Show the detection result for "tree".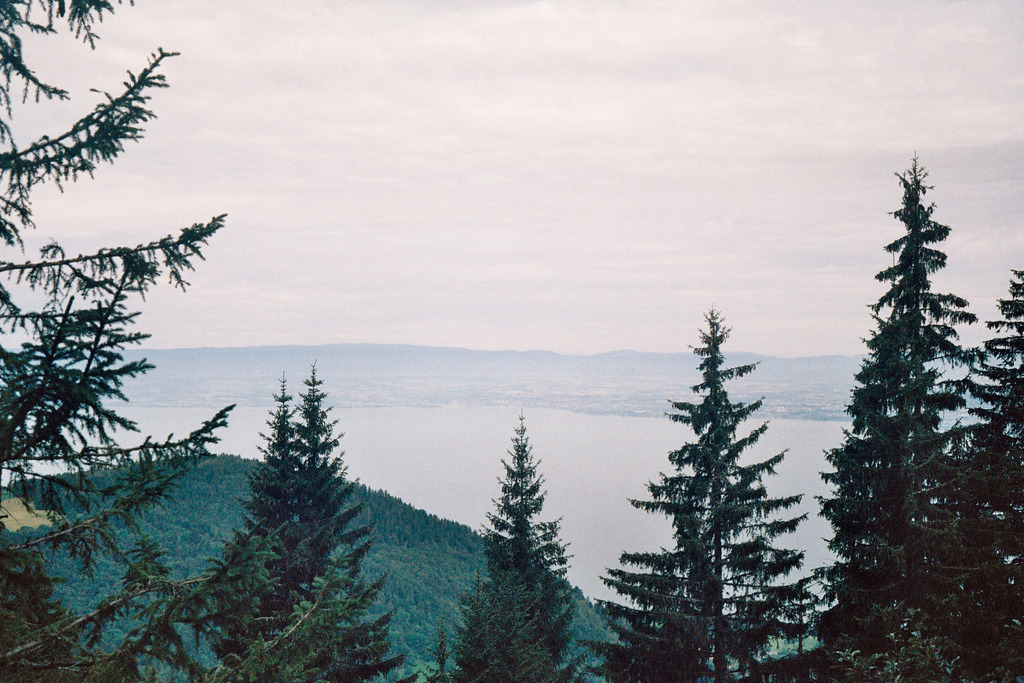
956,263,1023,682.
